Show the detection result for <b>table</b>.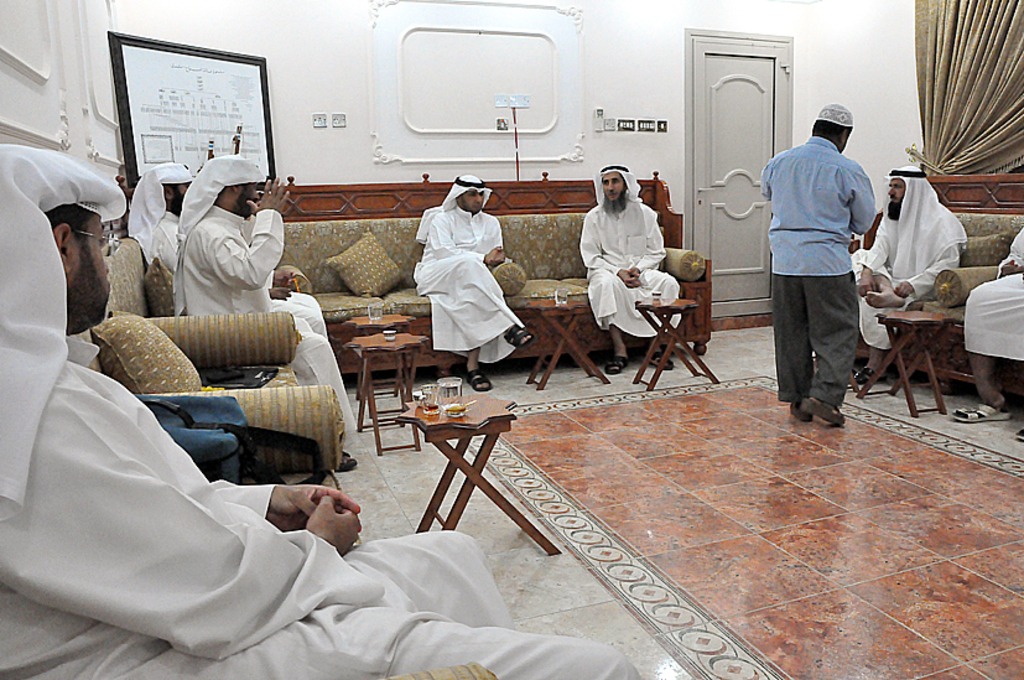
crop(631, 300, 721, 385).
